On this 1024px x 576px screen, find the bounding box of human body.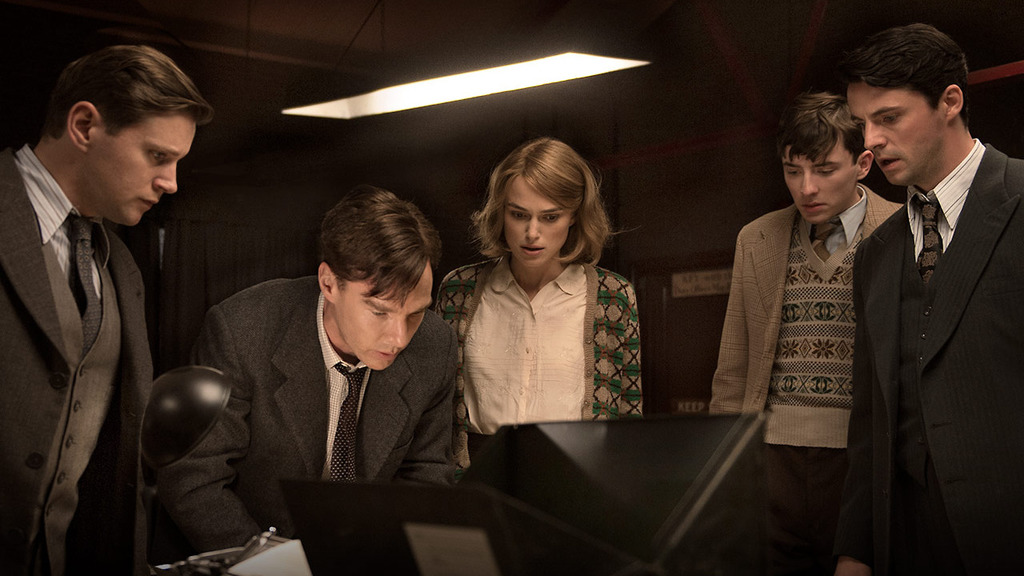
Bounding box: rect(846, 142, 1023, 570).
